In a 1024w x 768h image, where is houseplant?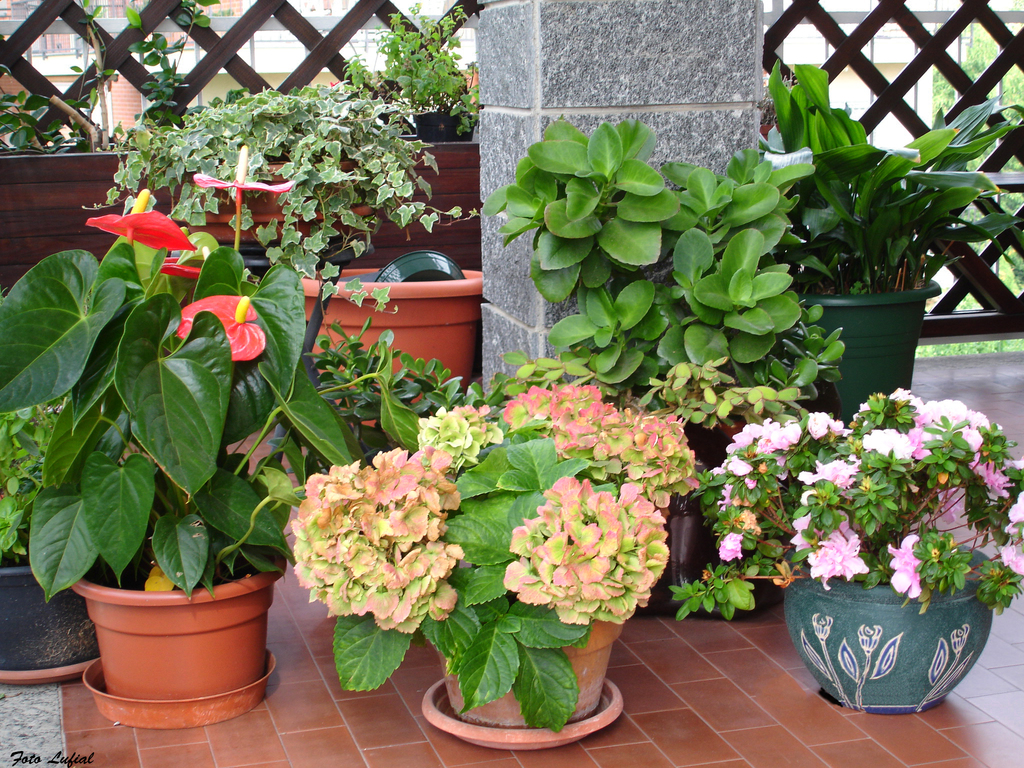
<box>0,140,421,736</box>.
